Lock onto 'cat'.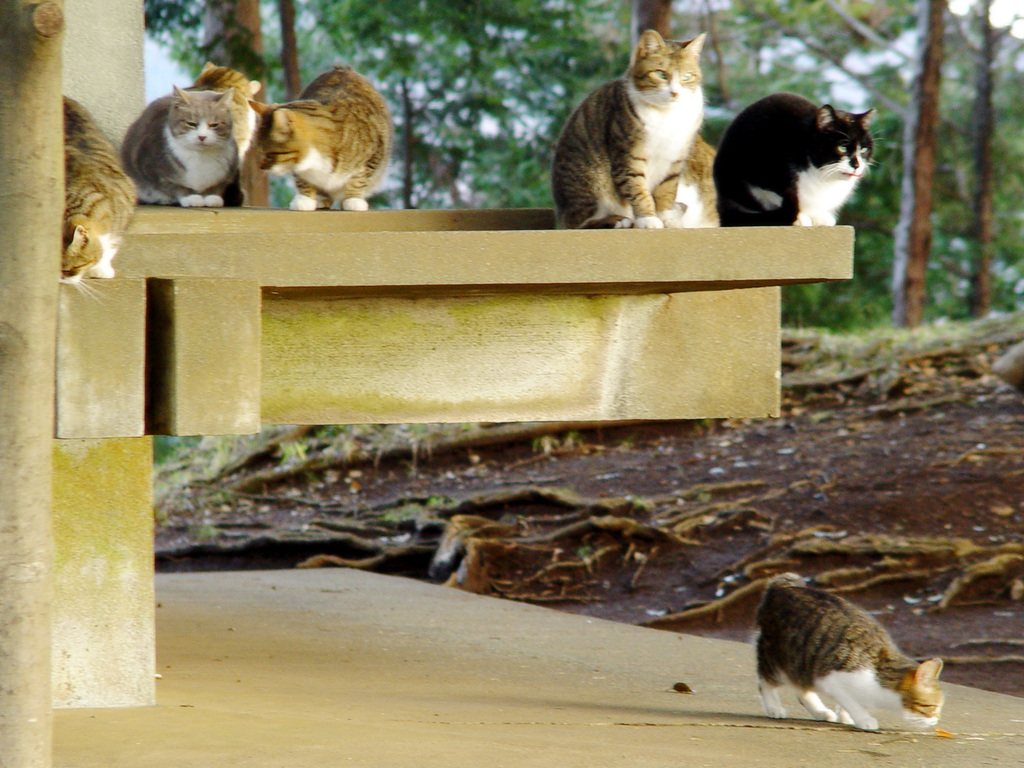
Locked: [711,93,887,228].
